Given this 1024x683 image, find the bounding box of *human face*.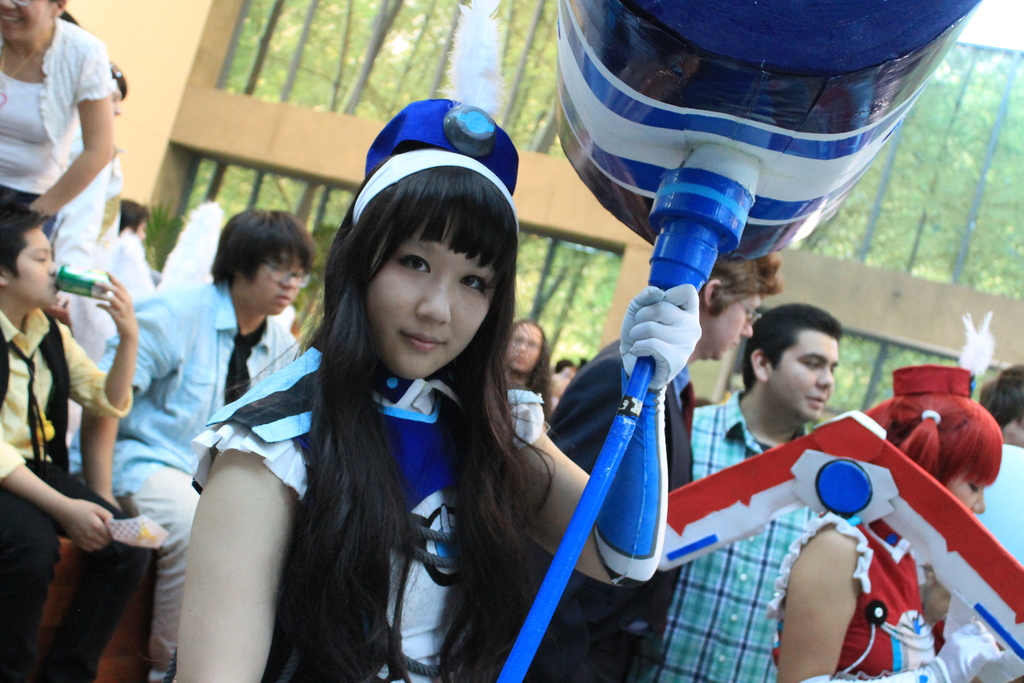
{"x1": 355, "y1": 211, "x2": 504, "y2": 379}.
